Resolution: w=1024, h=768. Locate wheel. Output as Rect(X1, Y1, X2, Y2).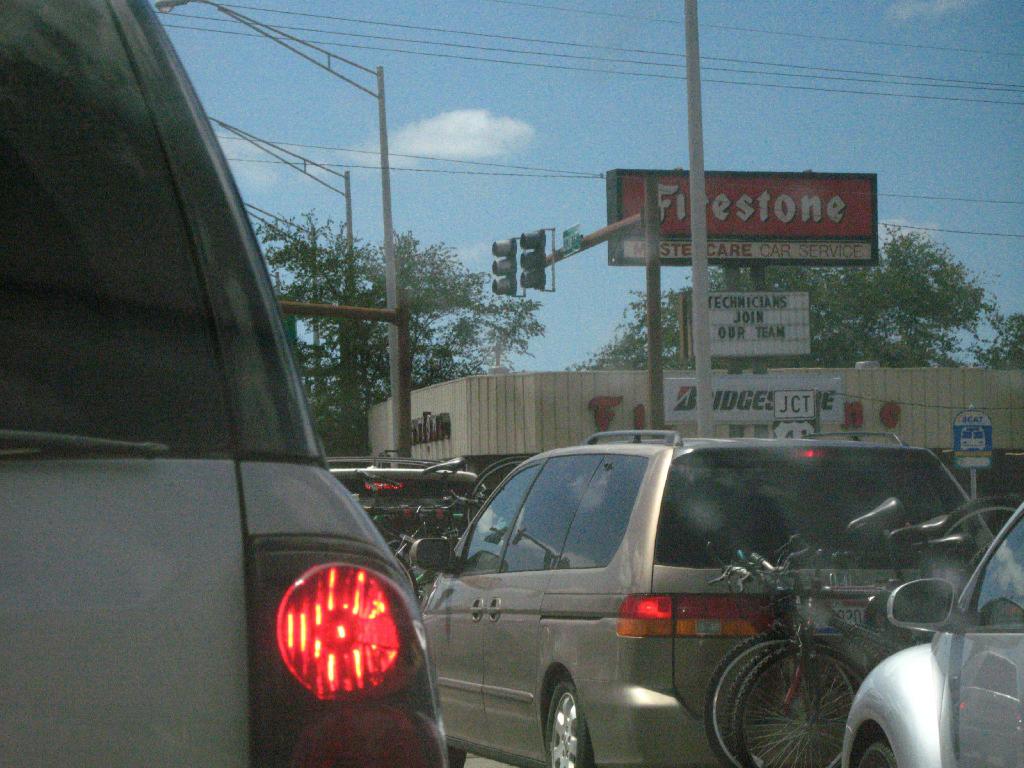
Rect(858, 737, 897, 767).
